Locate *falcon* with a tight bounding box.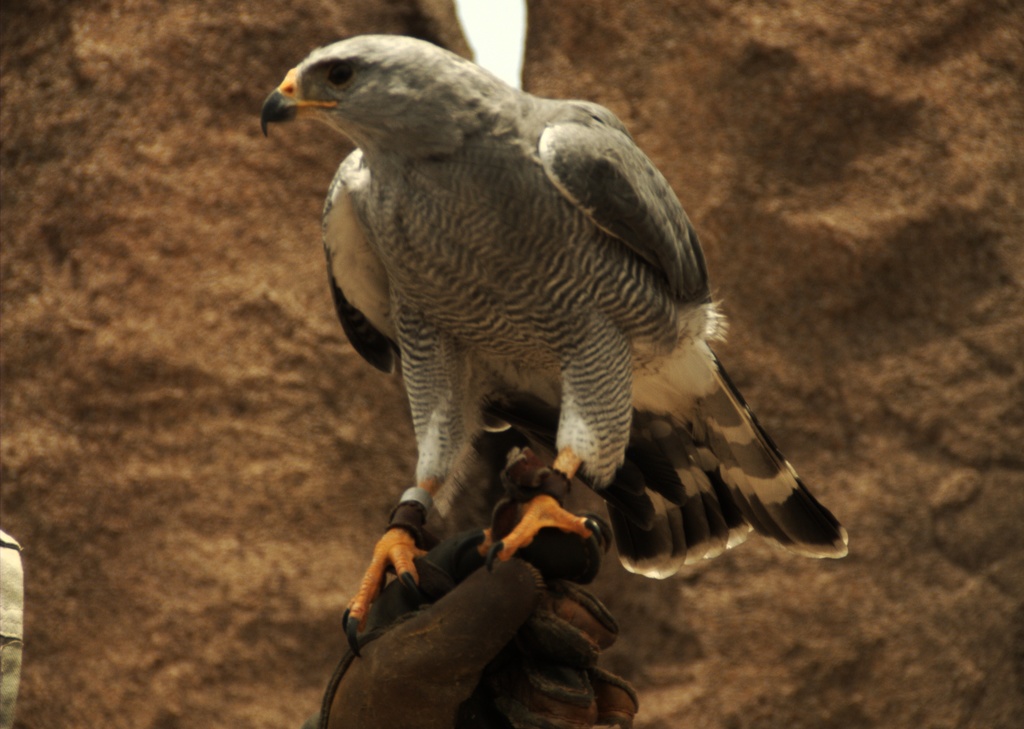
region(252, 31, 852, 662).
